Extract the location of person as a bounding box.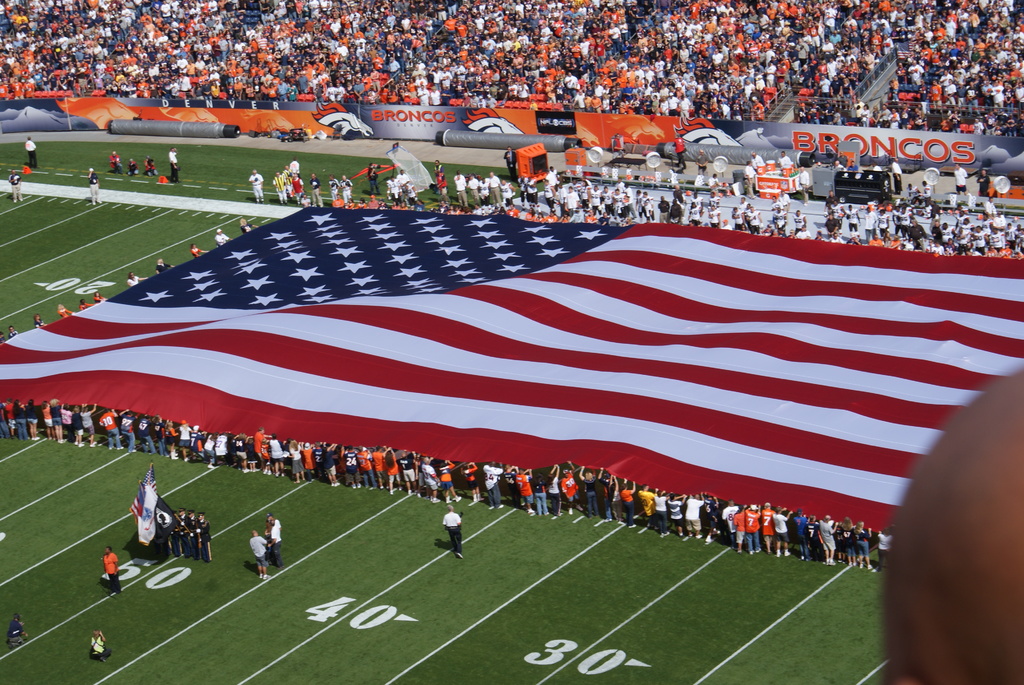
[80,296,92,308].
